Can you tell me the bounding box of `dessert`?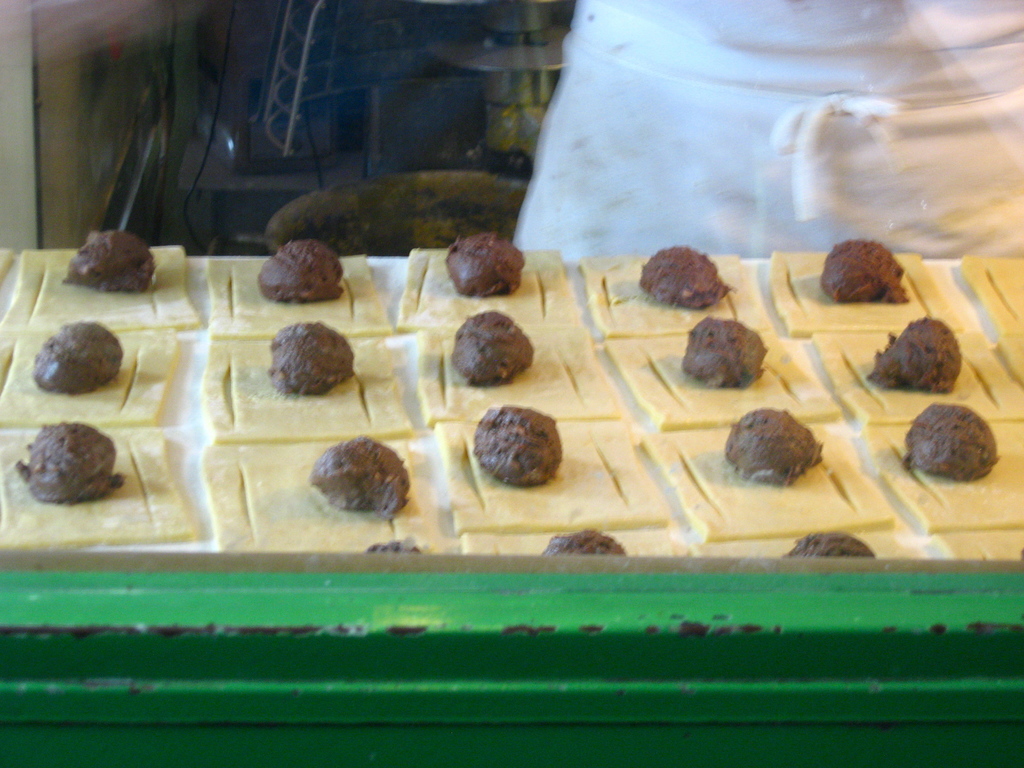
604:335:828:426.
